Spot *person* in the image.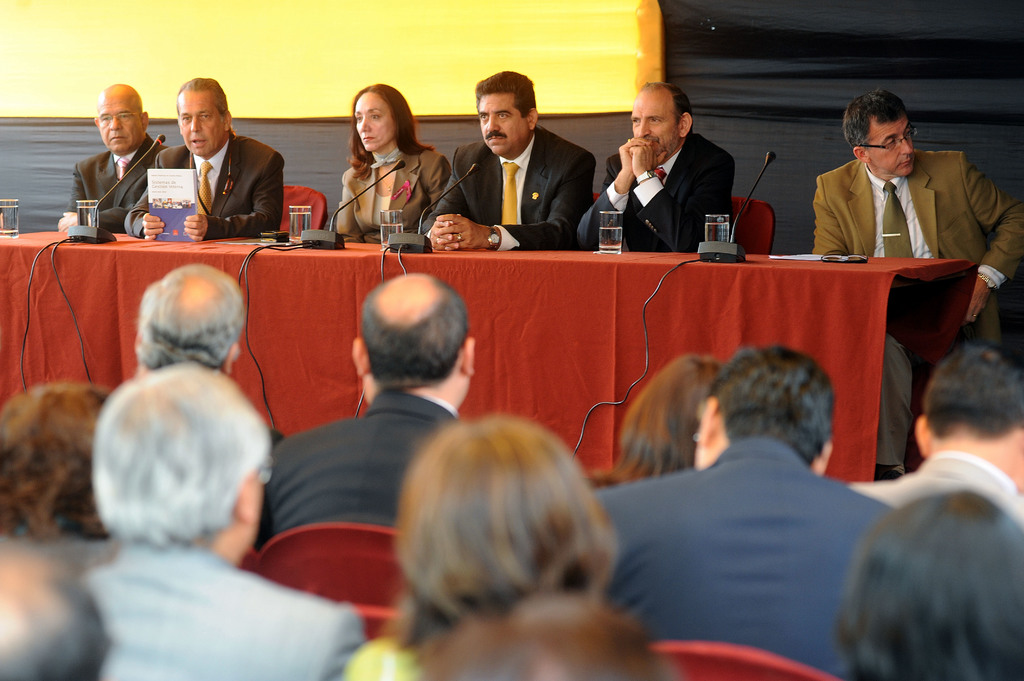
*person* found at (120, 74, 288, 239).
